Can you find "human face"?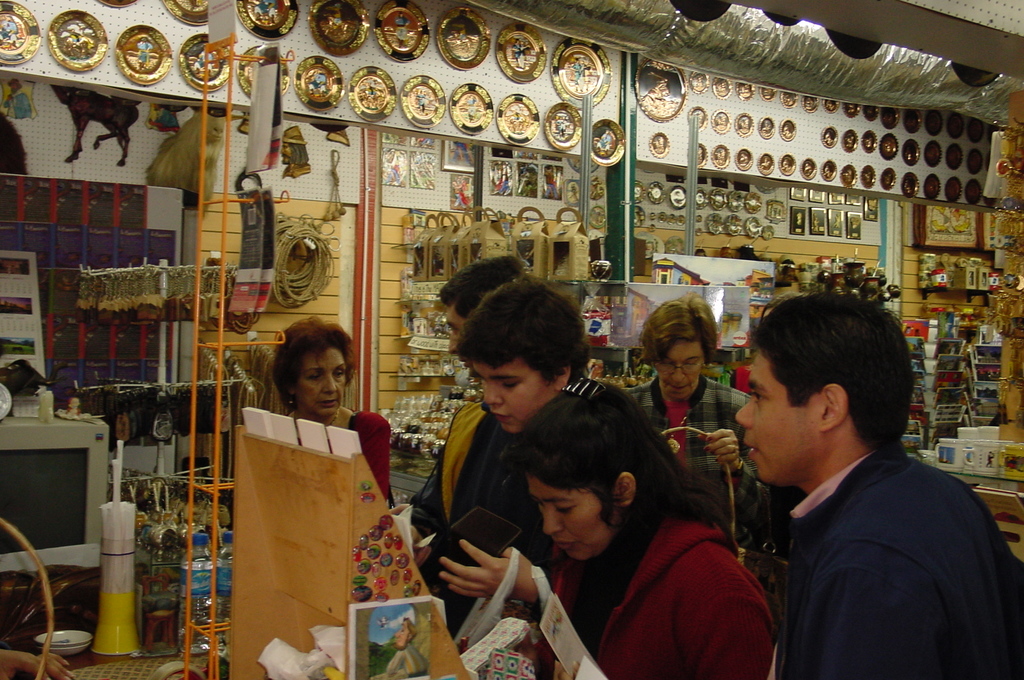
Yes, bounding box: 296,337,351,417.
